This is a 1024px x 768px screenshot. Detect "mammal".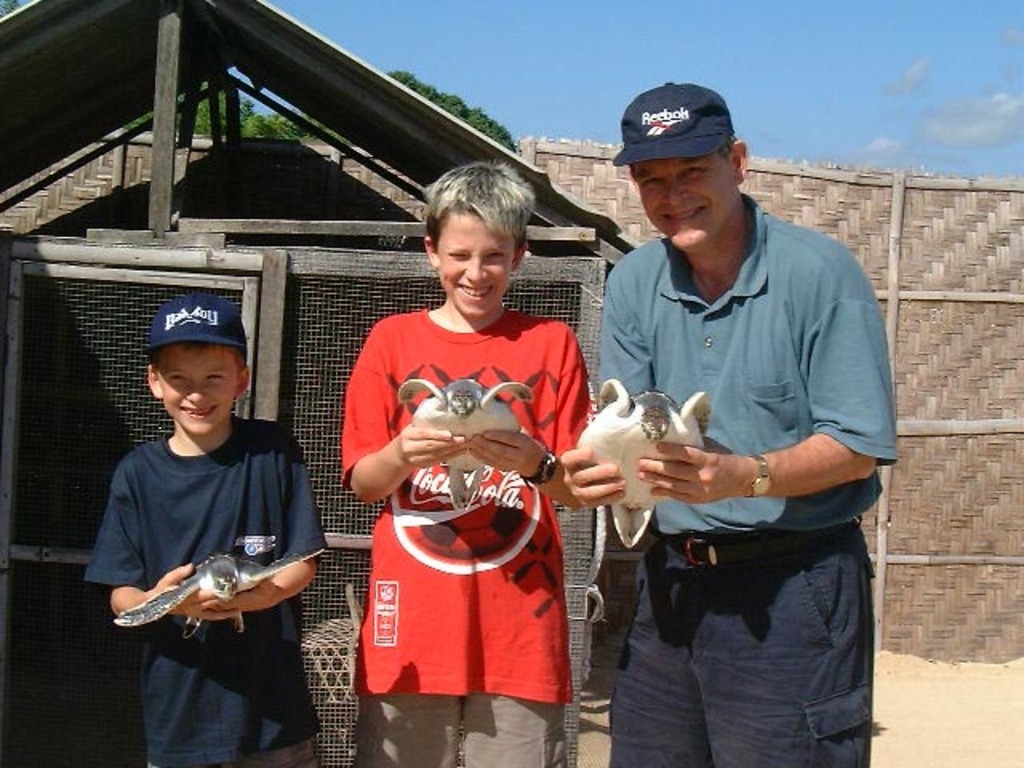
<box>562,102,896,755</box>.
